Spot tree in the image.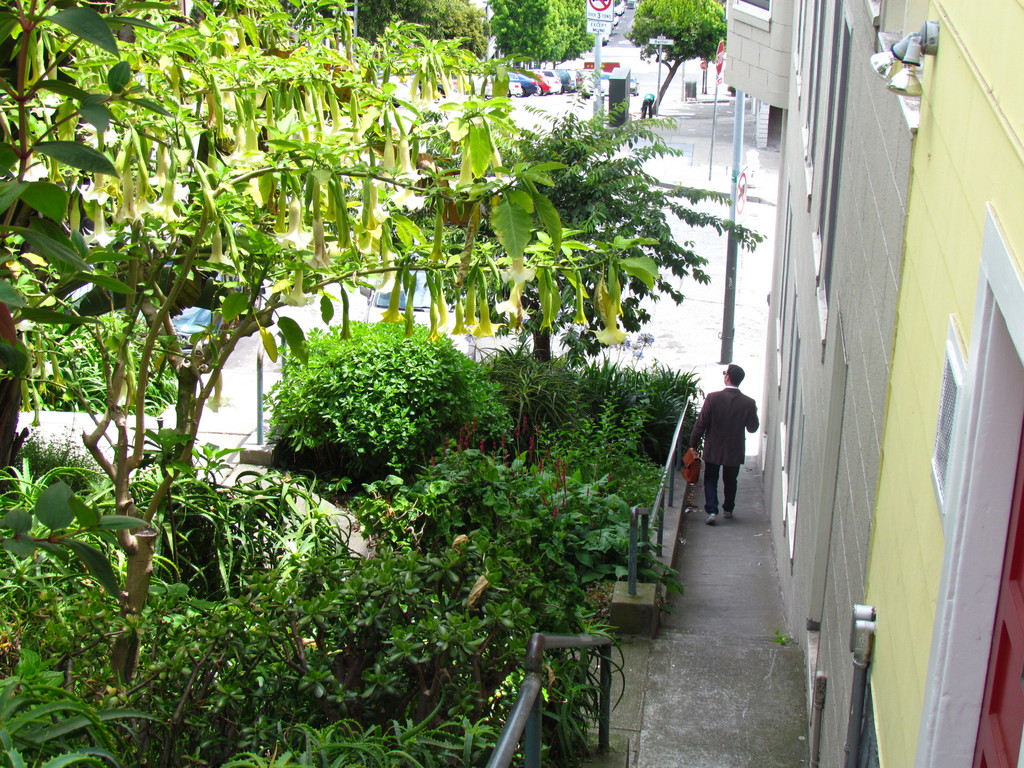
tree found at {"left": 626, "top": 0, "right": 729, "bottom": 122}.
